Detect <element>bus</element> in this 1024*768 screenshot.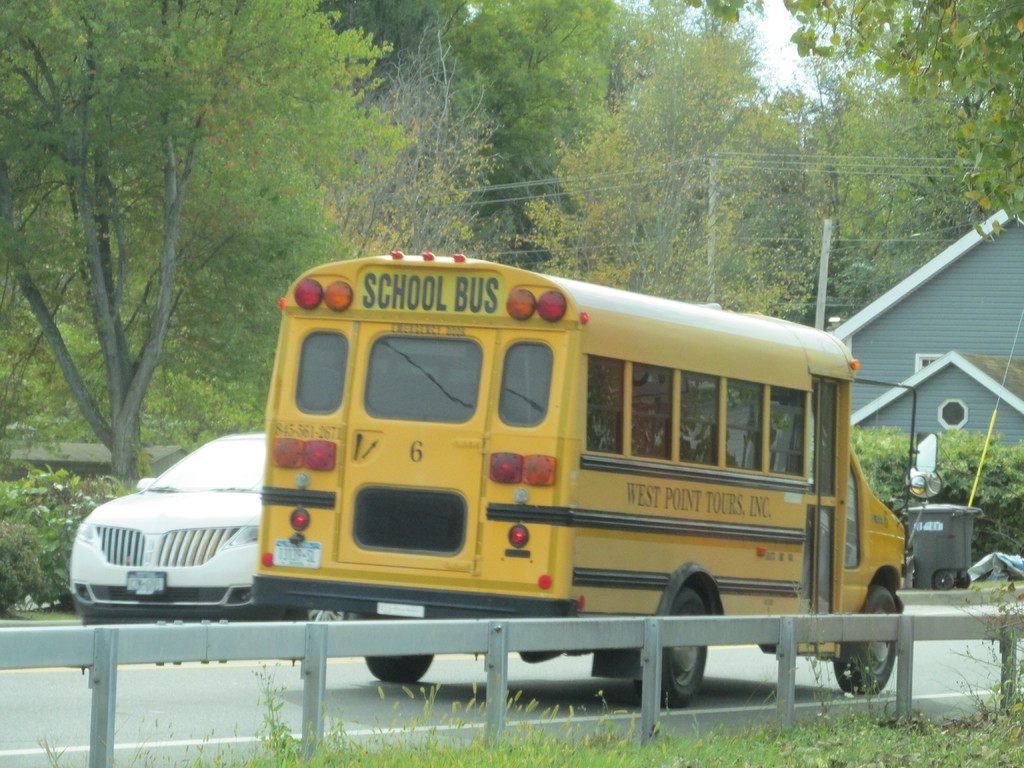
Detection: {"left": 247, "top": 252, "right": 916, "bottom": 694}.
